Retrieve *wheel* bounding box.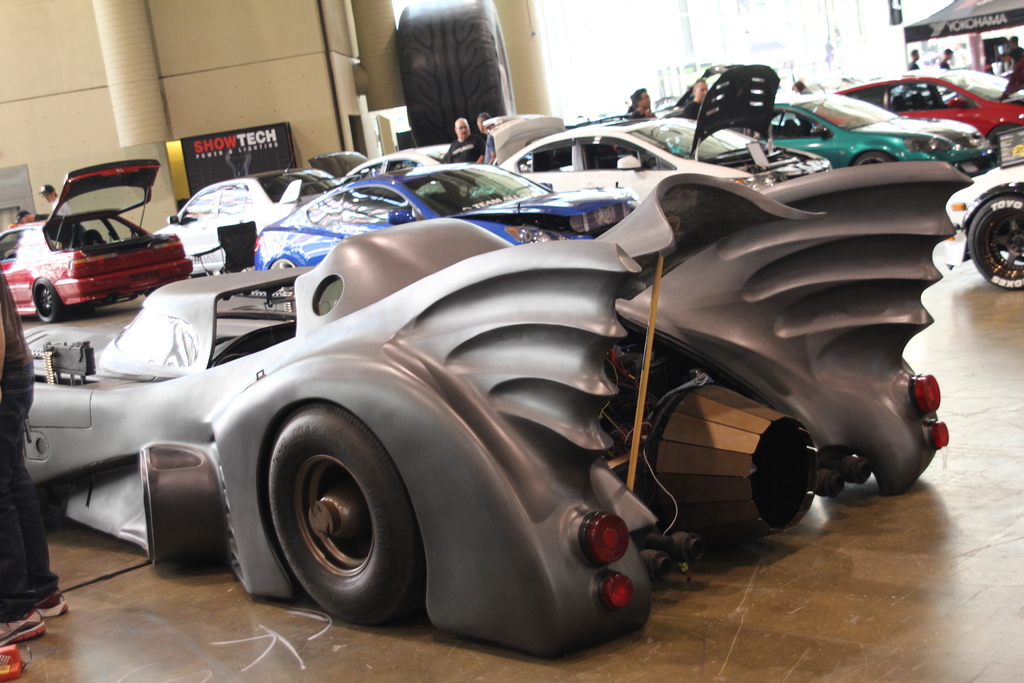
Bounding box: rect(988, 125, 1020, 160).
